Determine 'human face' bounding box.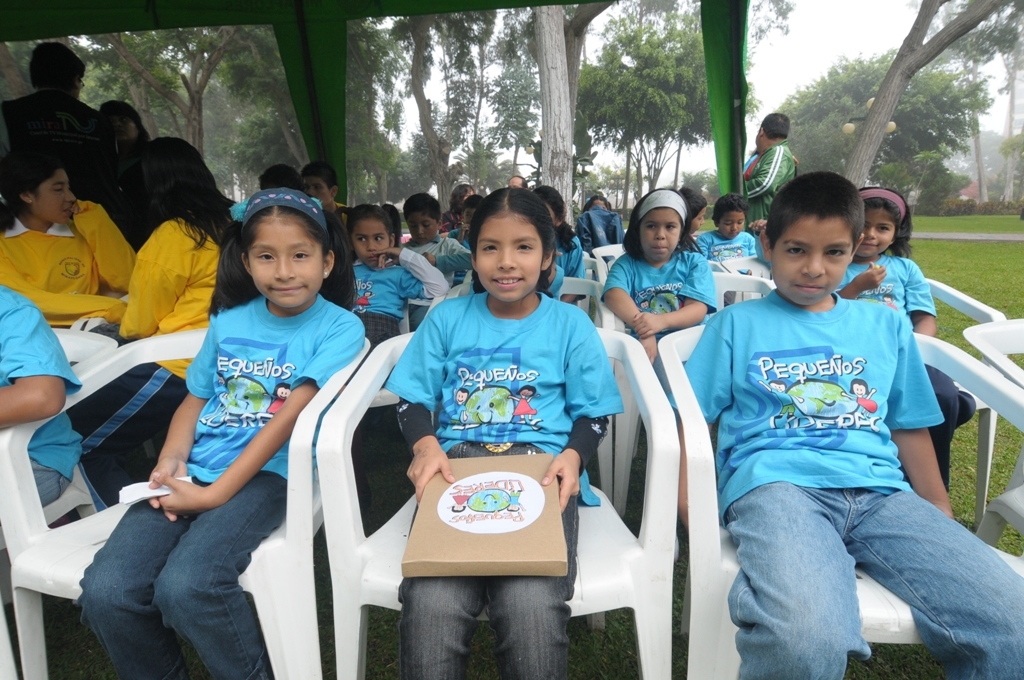
Determined: left=351, top=218, right=388, bottom=268.
